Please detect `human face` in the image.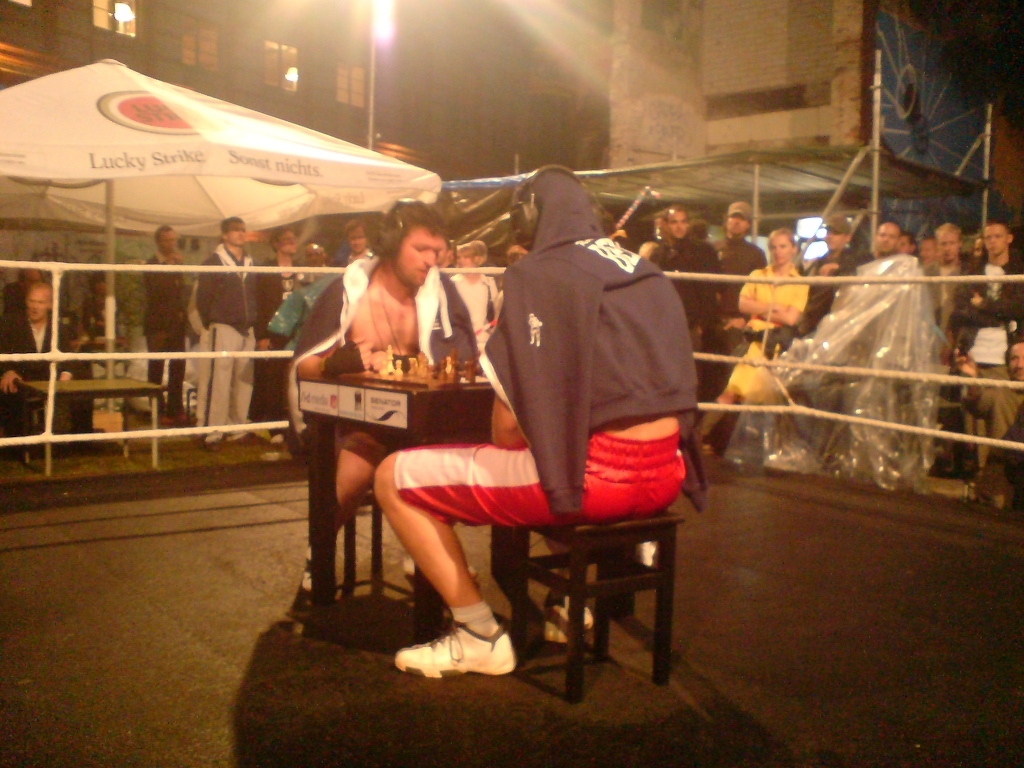
<region>667, 210, 688, 241</region>.
